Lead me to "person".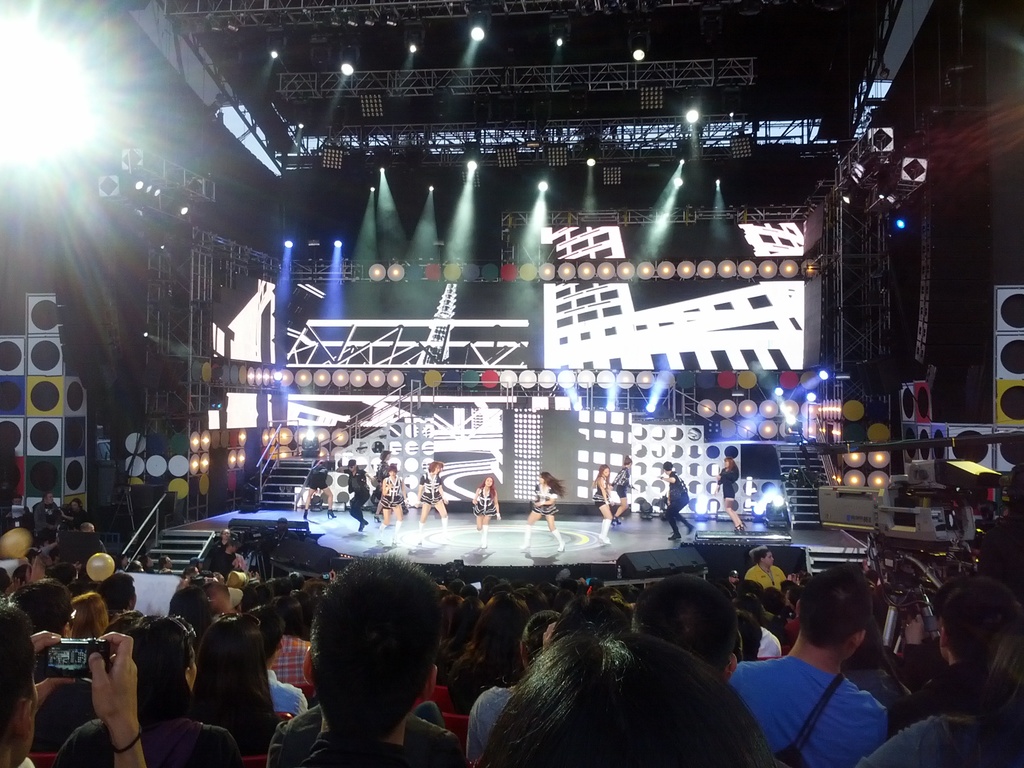
Lead to detection(372, 465, 411, 525).
